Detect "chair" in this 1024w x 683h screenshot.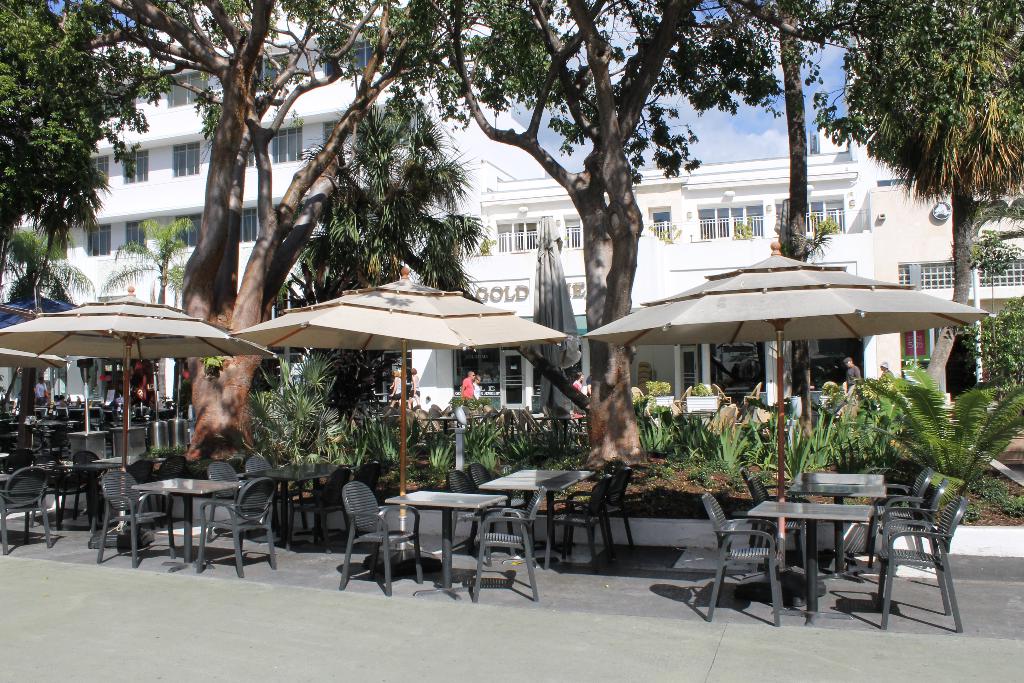
Detection: 93 466 179 570.
